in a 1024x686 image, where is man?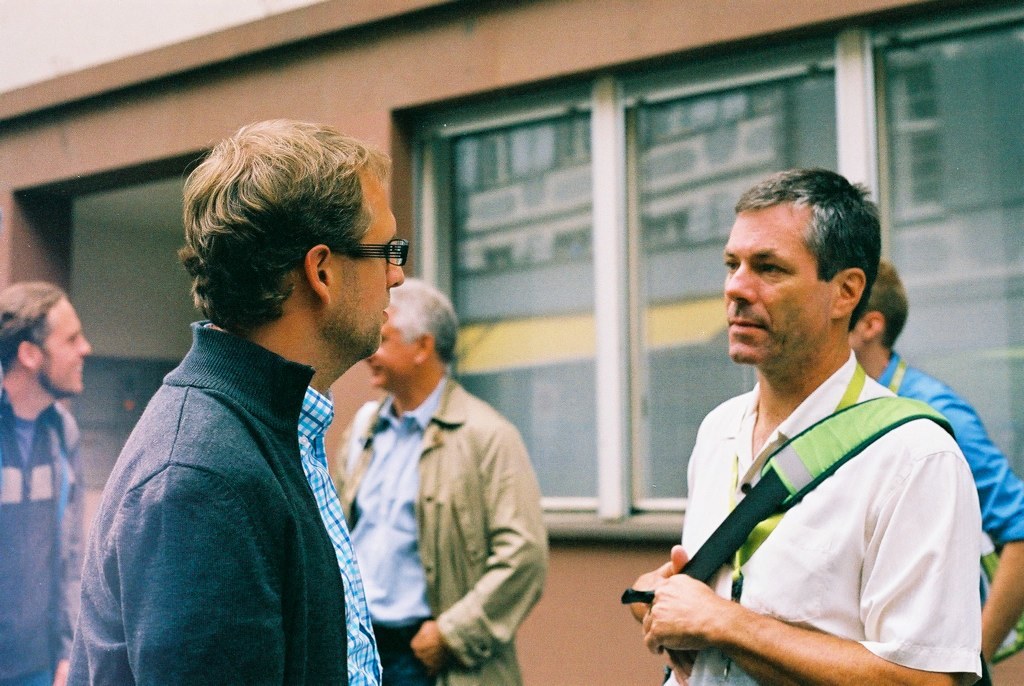
locate(0, 279, 89, 685).
